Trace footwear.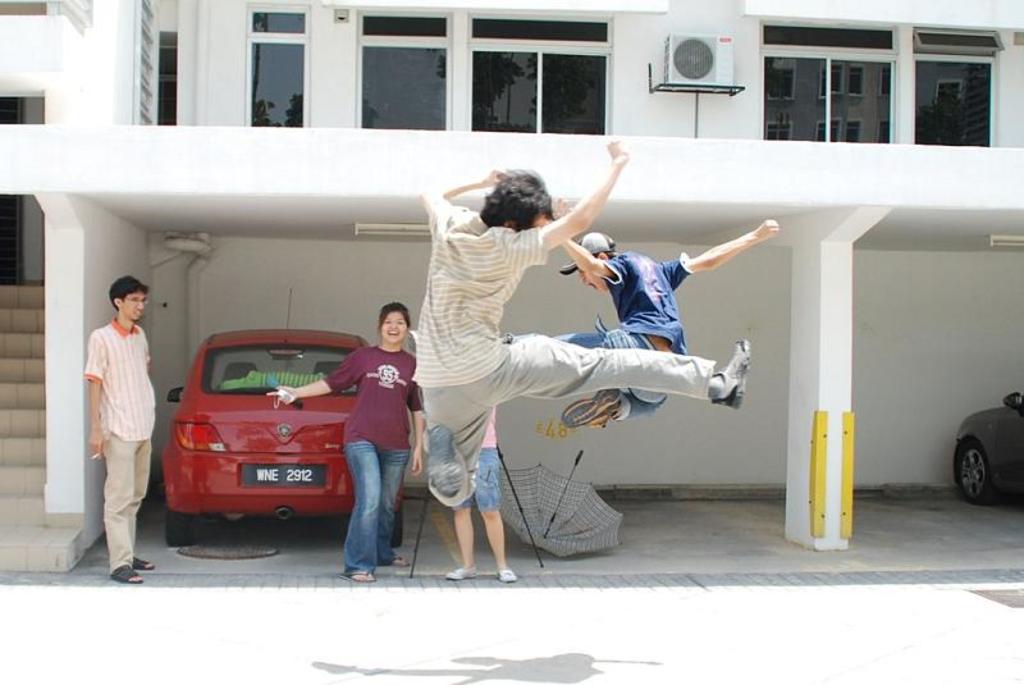
Traced to (109, 566, 136, 584).
